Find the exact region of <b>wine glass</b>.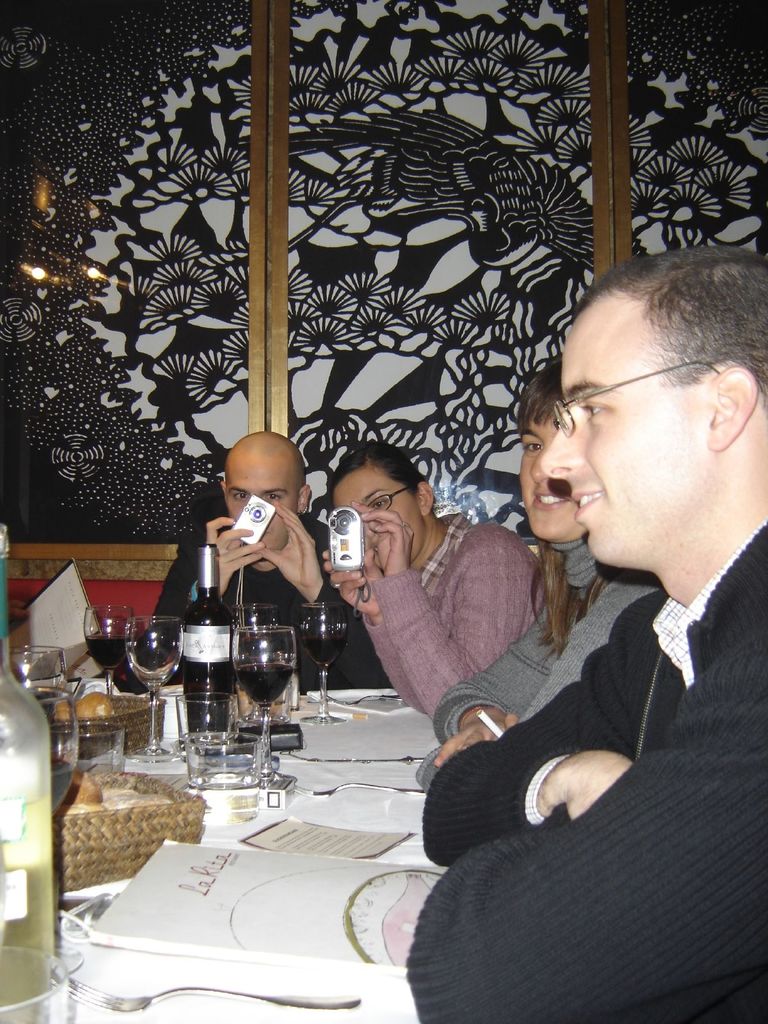
Exact region: bbox=(298, 606, 347, 726).
